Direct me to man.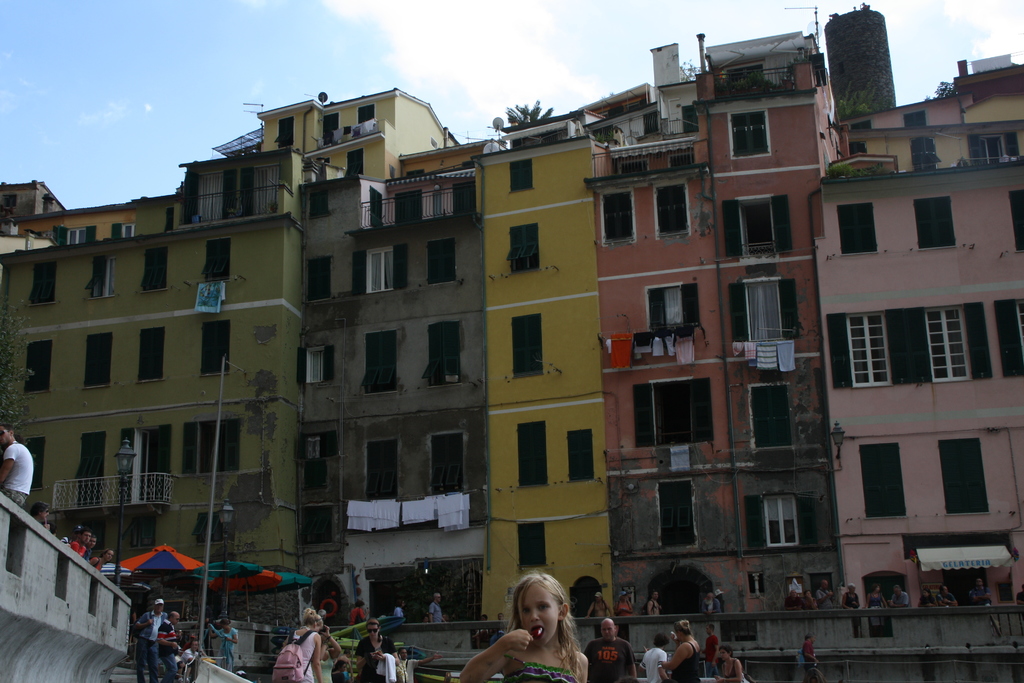
Direction: box=[0, 415, 53, 531].
